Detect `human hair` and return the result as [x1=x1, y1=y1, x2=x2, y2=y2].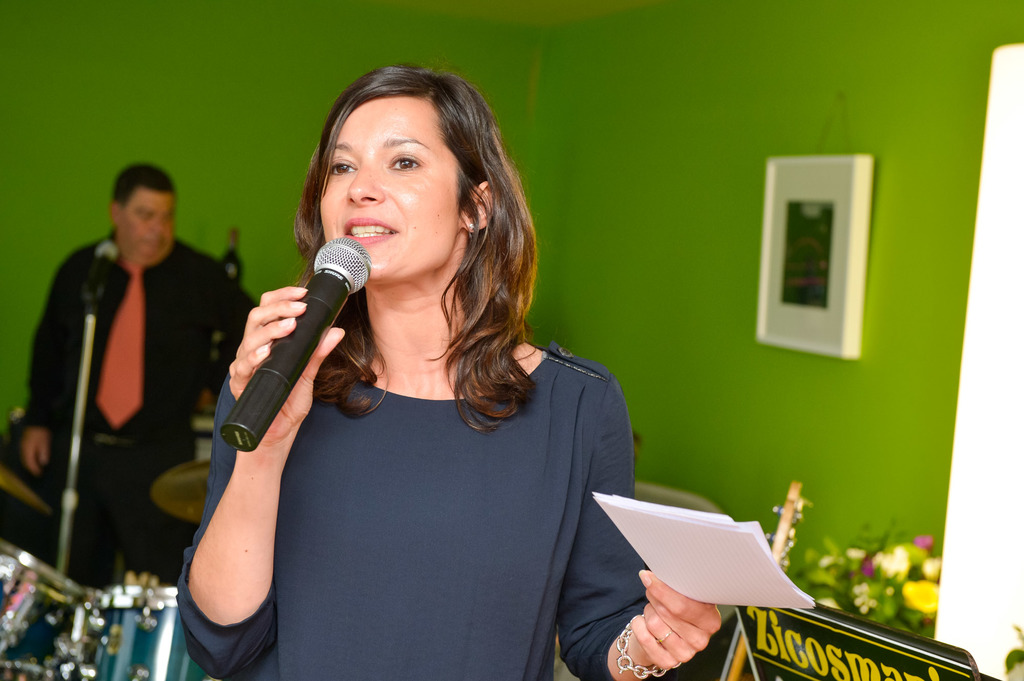
[x1=107, y1=159, x2=176, y2=212].
